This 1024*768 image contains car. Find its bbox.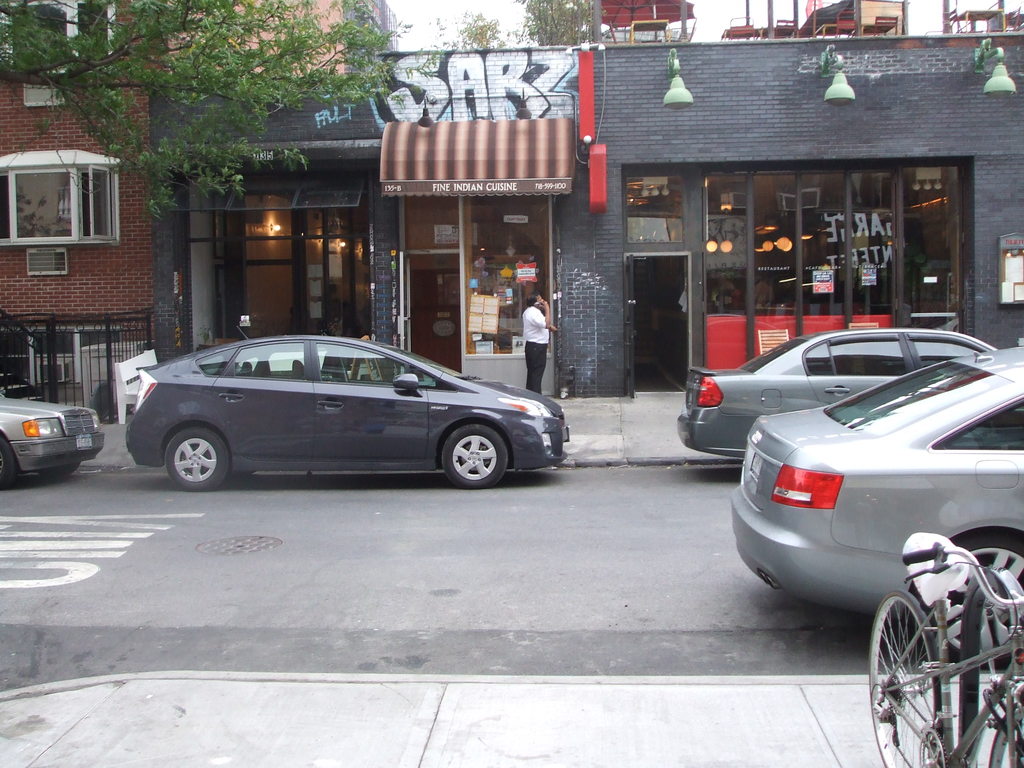
l=0, t=393, r=100, b=491.
